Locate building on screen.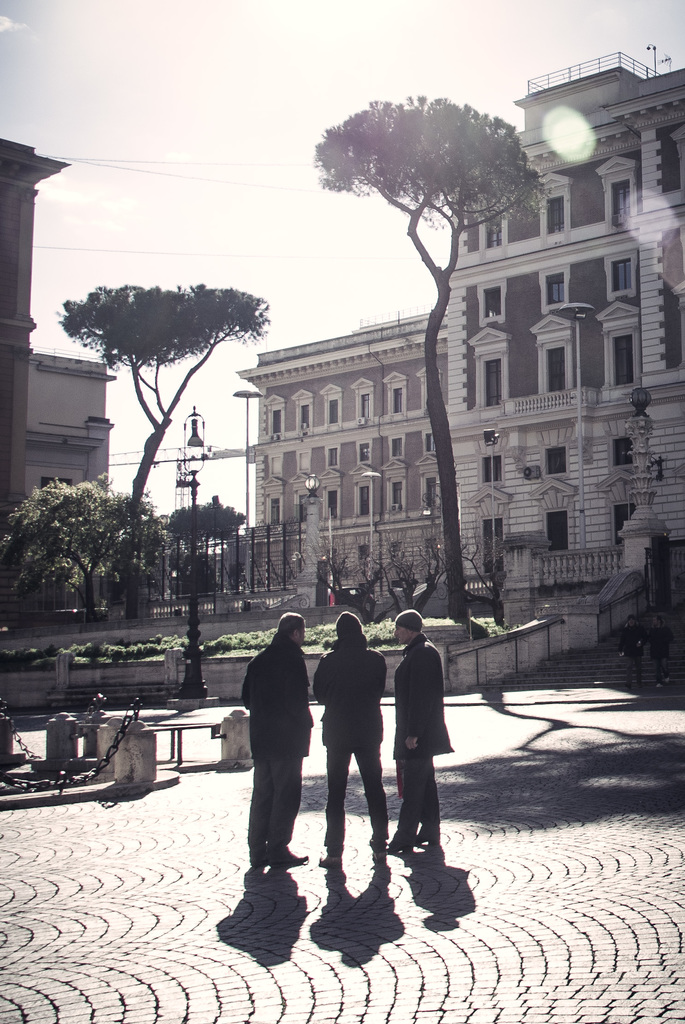
On screen at {"x1": 234, "y1": 47, "x2": 684, "y2": 689}.
